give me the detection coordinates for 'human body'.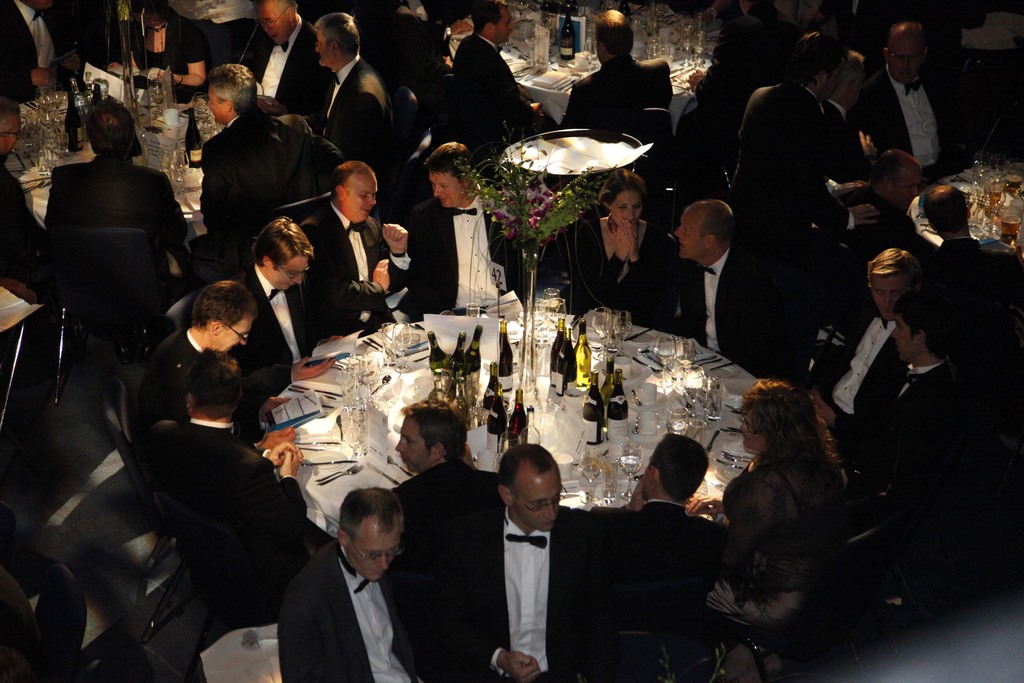
crop(847, 17, 985, 176).
